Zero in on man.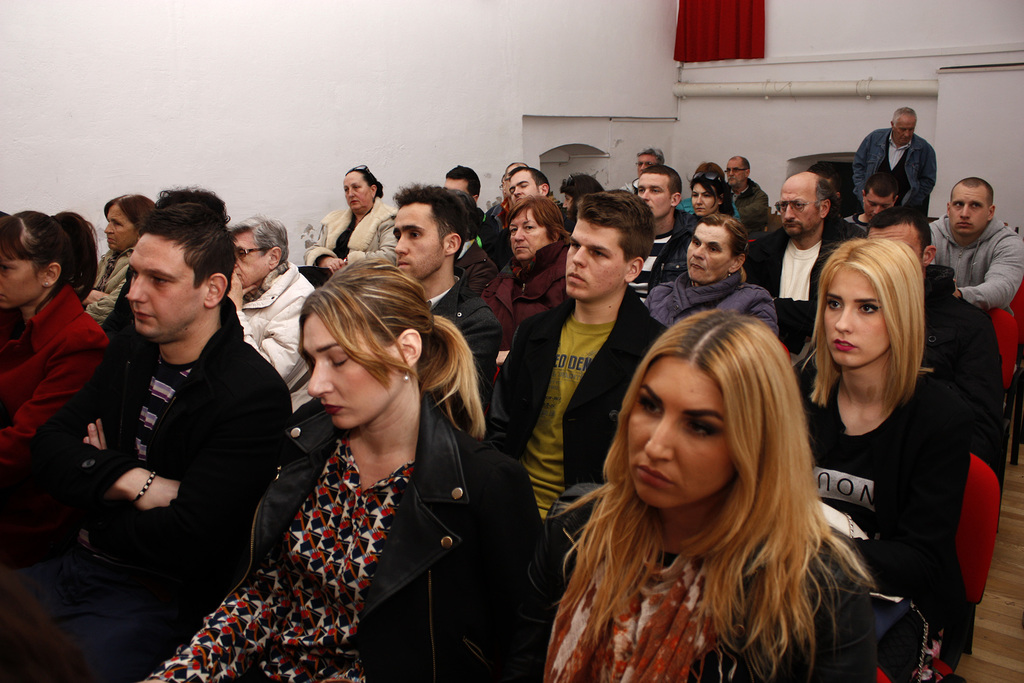
Zeroed in: crop(815, 172, 846, 215).
